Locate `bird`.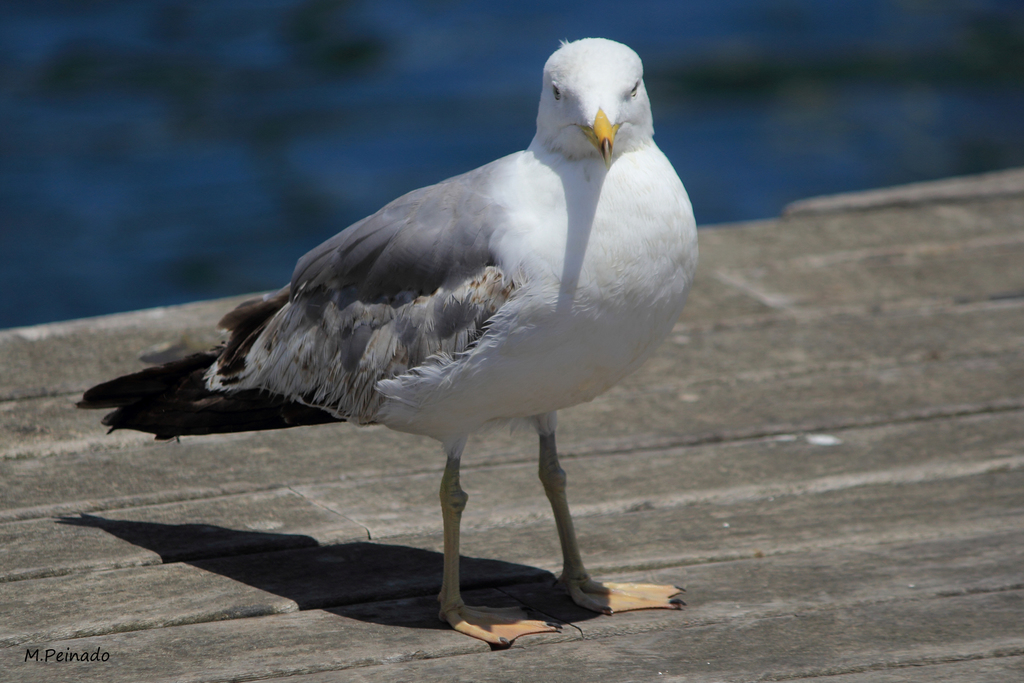
Bounding box: bbox=(80, 55, 691, 613).
